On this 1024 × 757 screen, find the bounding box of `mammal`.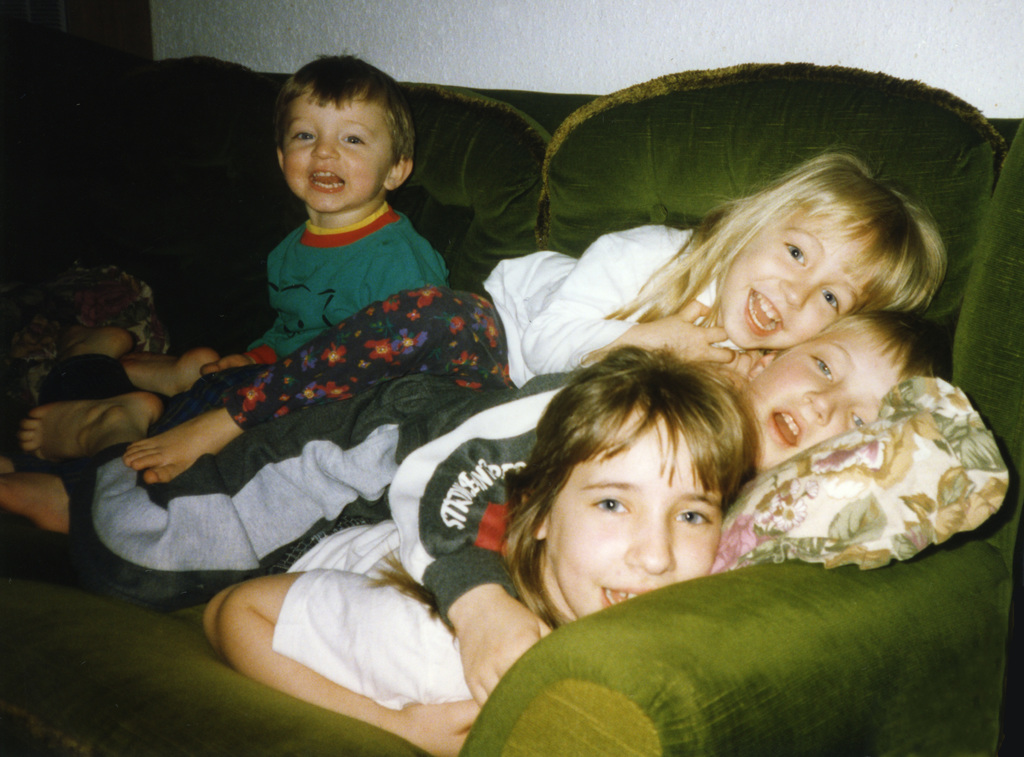
Bounding box: 7,309,945,604.
